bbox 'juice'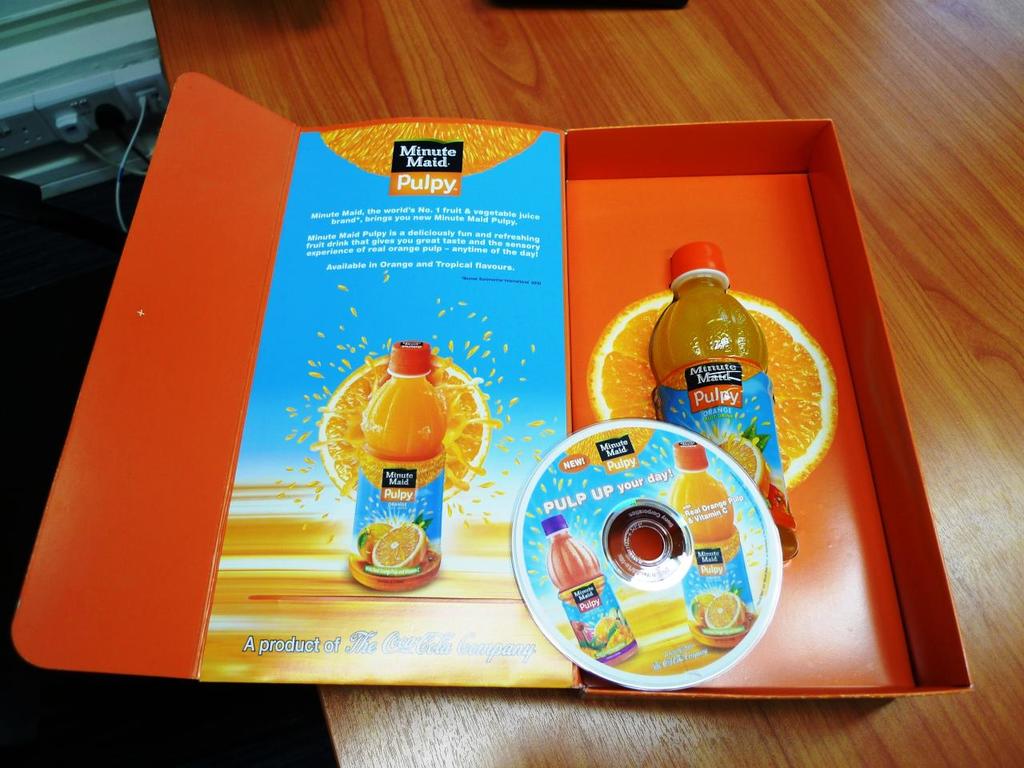
pyautogui.locateOnScreen(635, 281, 781, 462)
